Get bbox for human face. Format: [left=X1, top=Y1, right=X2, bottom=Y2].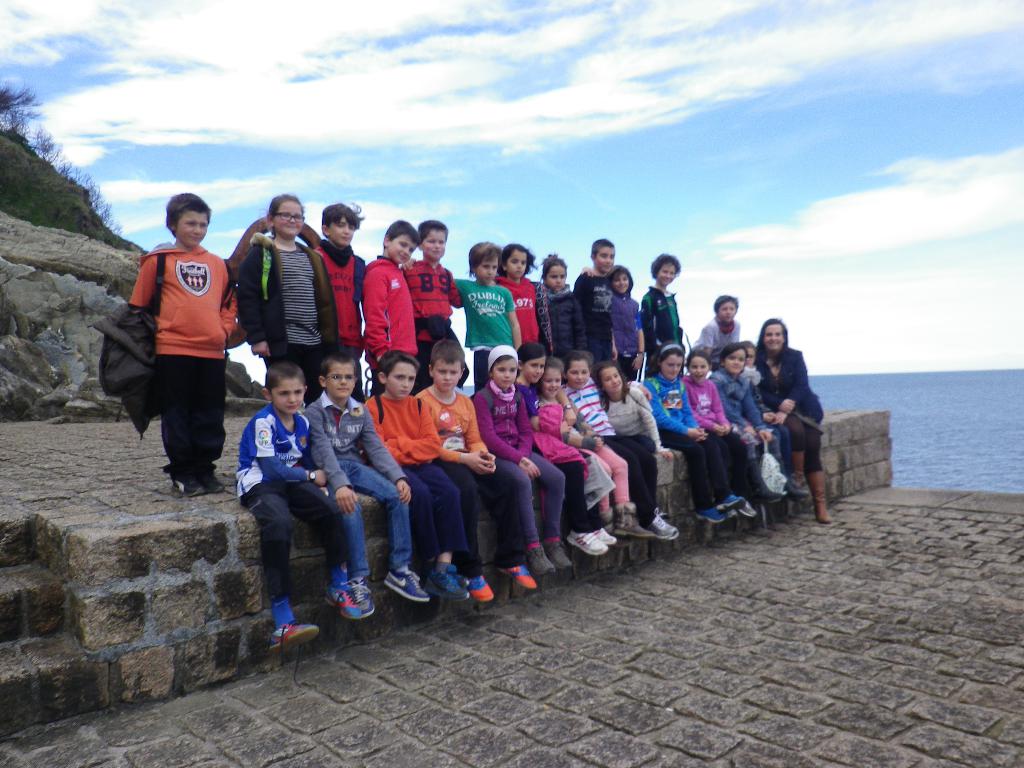
[left=527, top=356, right=549, bottom=383].
